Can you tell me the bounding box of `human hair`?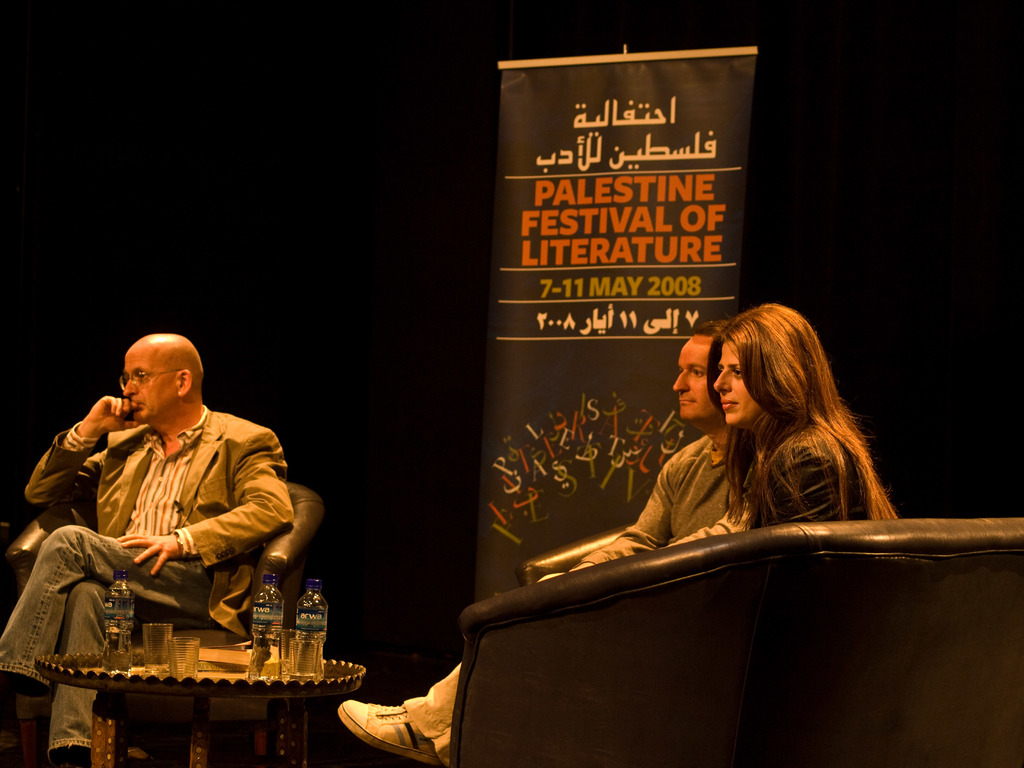
box=[694, 318, 729, 340].
